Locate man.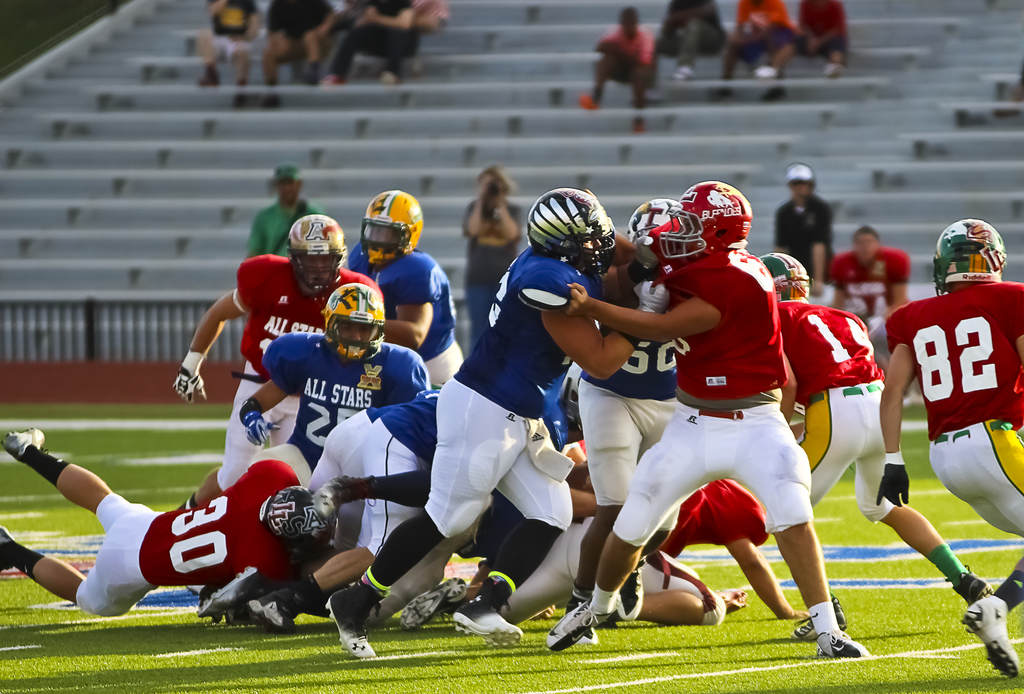
Bounding box: pyautogui.locateOnScreen(780, 163, 831, 283).
